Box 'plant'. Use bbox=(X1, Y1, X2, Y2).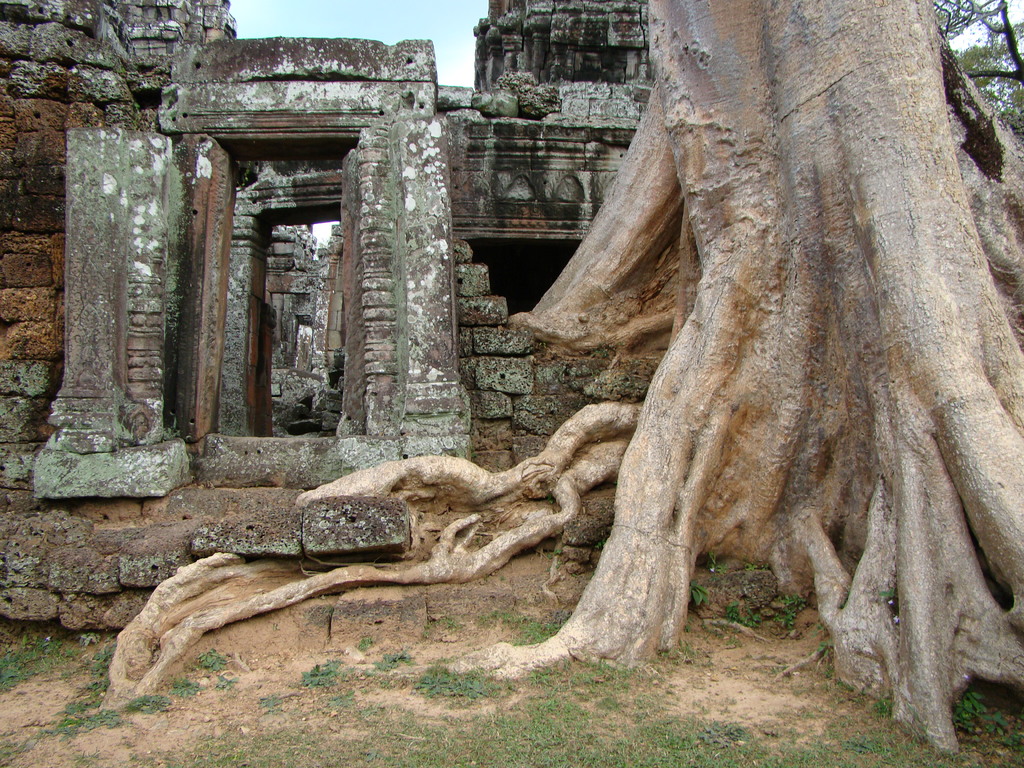
bbox=(118, 689, 173, 717).
